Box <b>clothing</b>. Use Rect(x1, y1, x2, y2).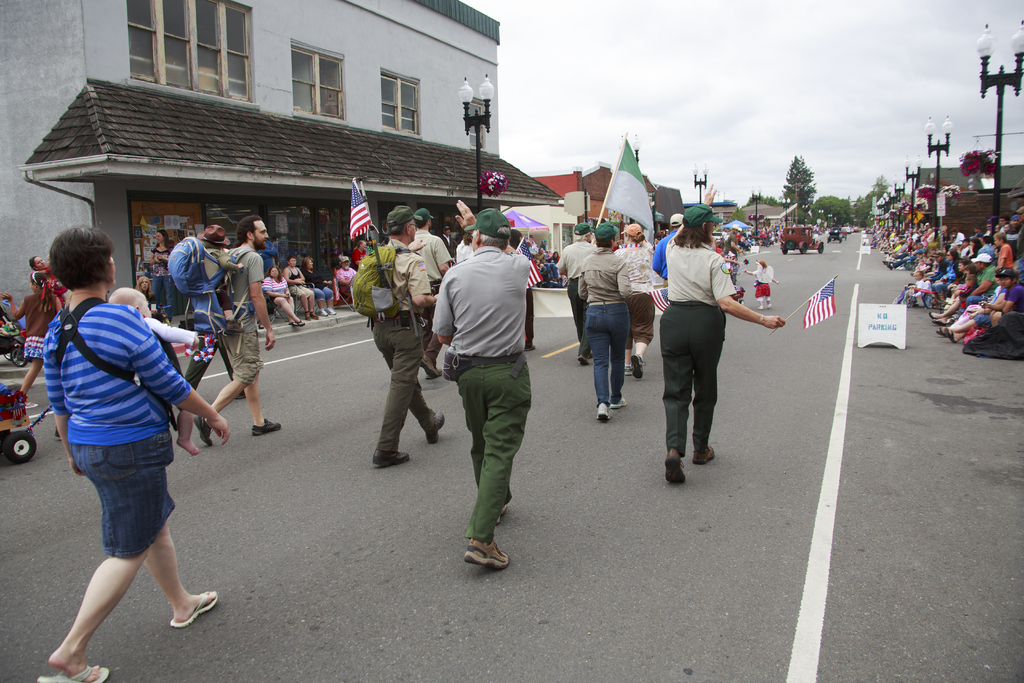
Rect(970, 243, 995, 260).
